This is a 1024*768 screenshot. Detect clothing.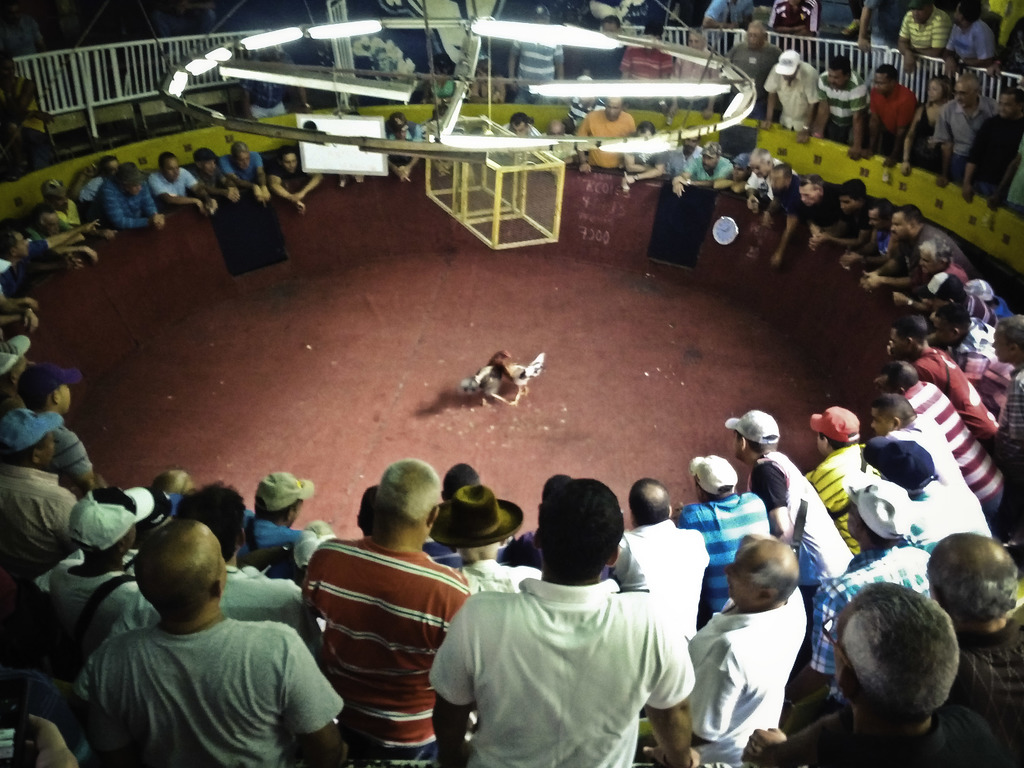
(x1=904, y1=482, x2=1002, y2=554).
